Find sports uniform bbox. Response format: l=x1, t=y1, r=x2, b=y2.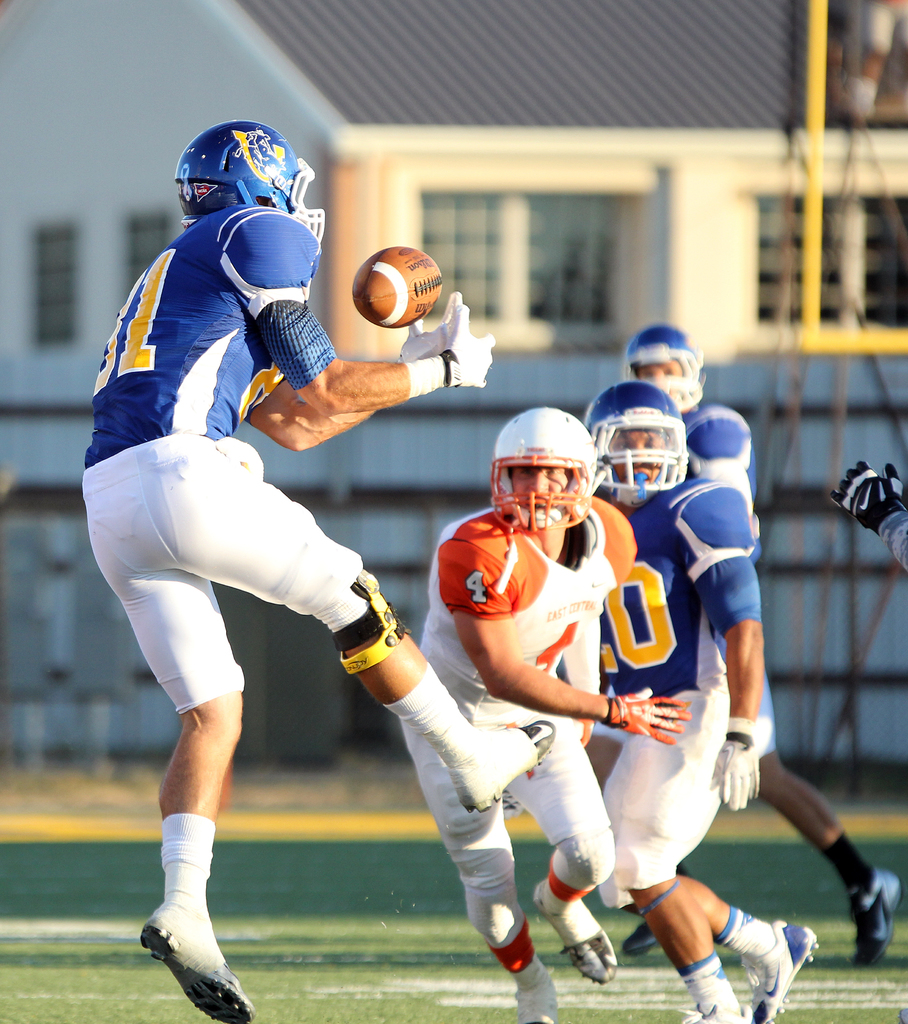
l=591, t=474, r=769, b=876.
